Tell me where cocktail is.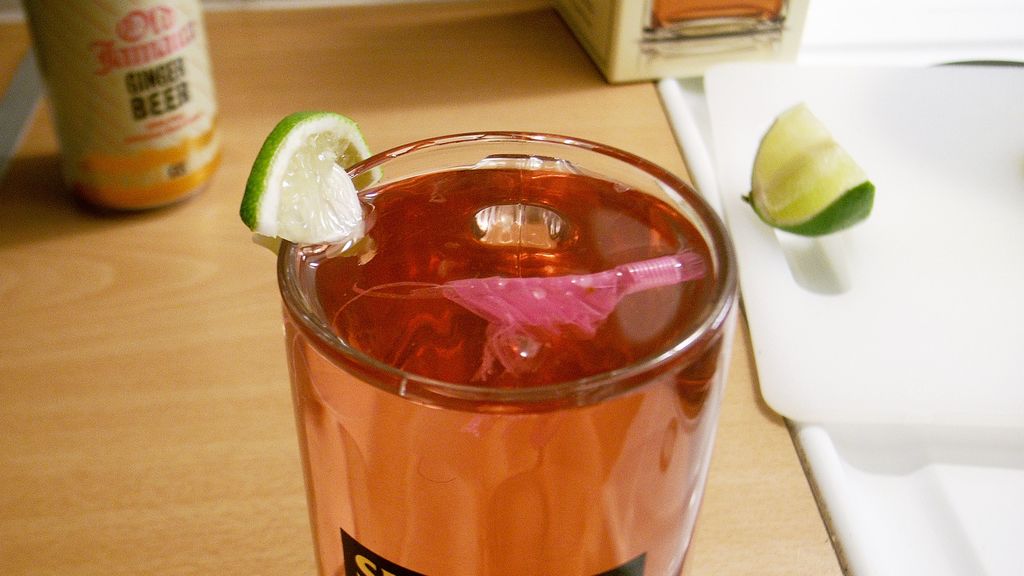
cocktail is at left=238, top=111, right=738, bottom=575.
